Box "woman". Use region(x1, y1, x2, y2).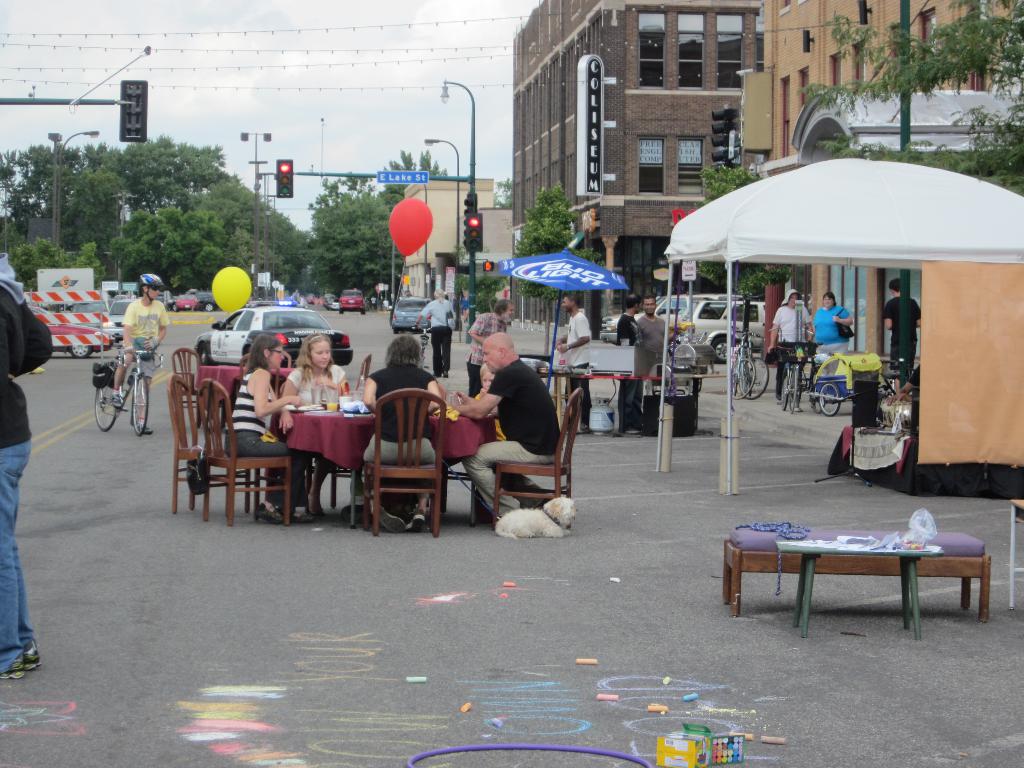
region(812, 291, 857, 377).
